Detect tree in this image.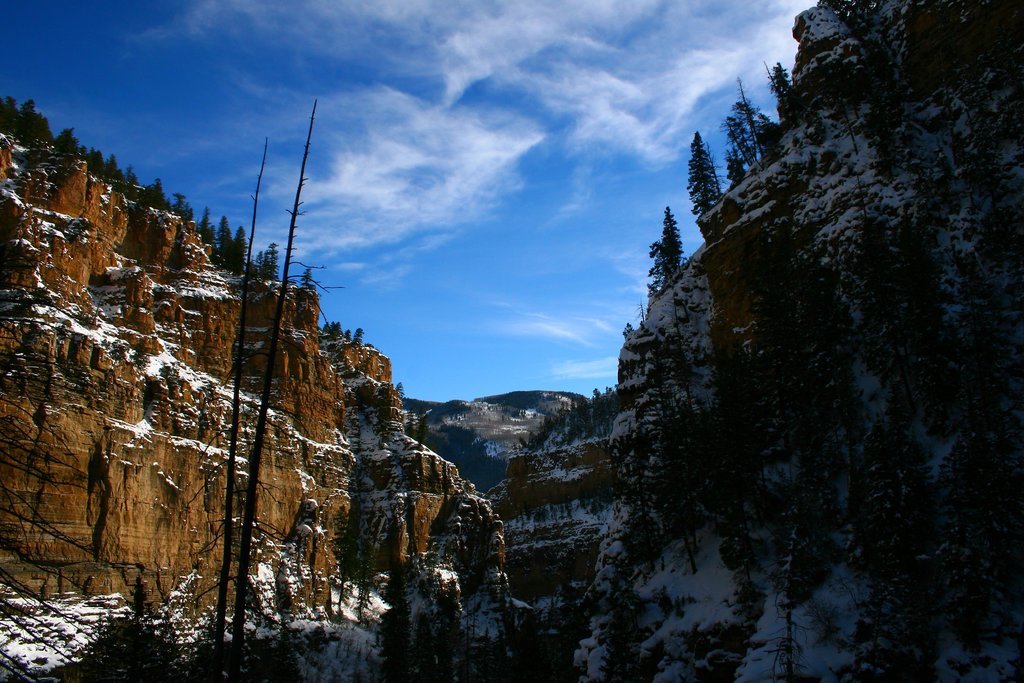
Detection: [236,231,268,278].
